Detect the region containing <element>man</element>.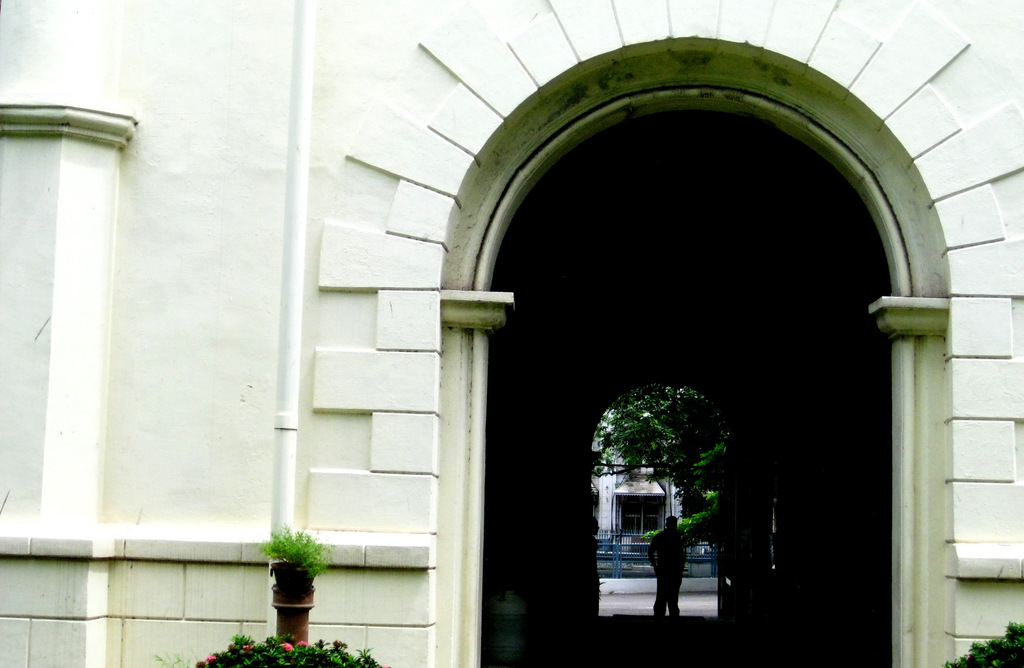
648/515/691/614.
